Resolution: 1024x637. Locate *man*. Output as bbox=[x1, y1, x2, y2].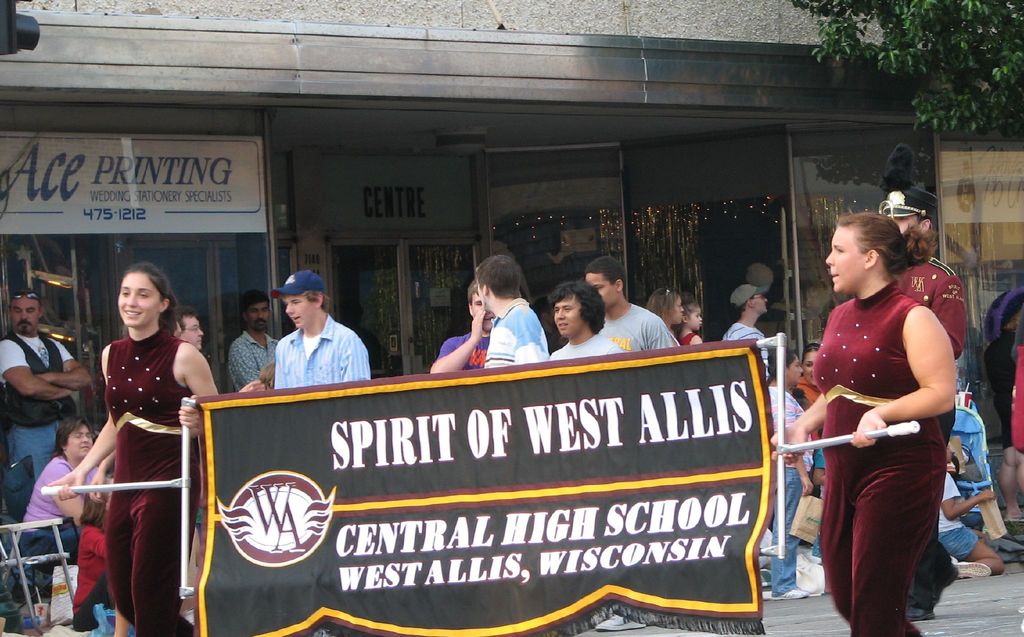
bbox=[262, 281, 364, 394].
